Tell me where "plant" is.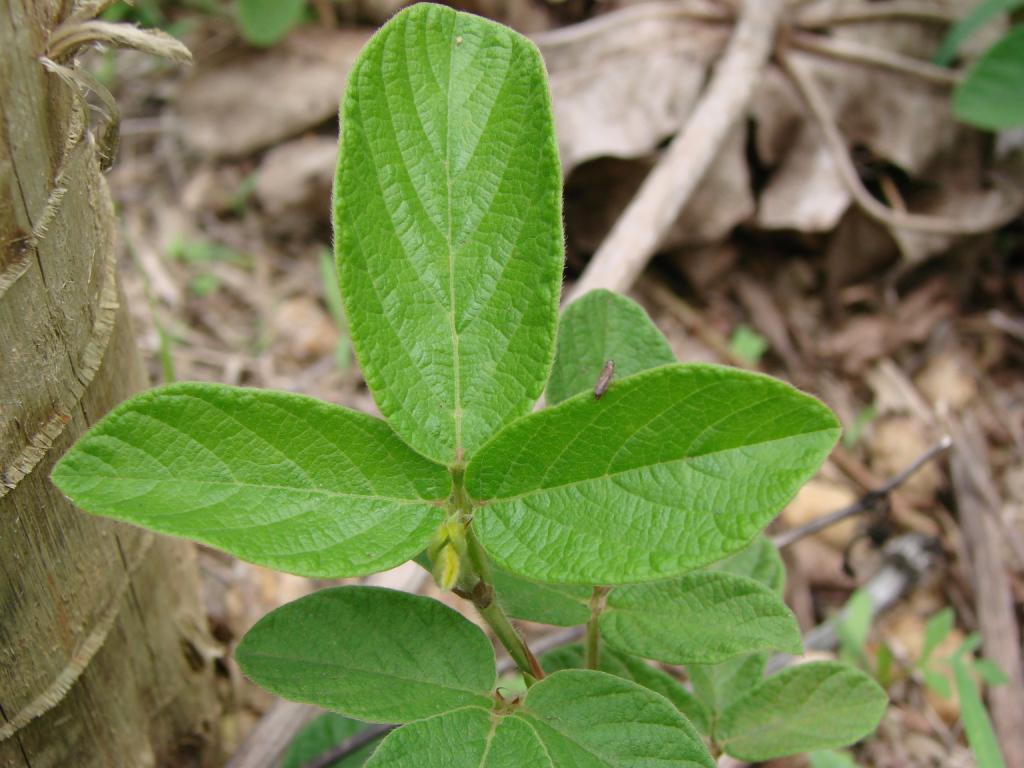
"plant" is at pyautogui.locateOnScreen(801, 593, 1016, 767).
